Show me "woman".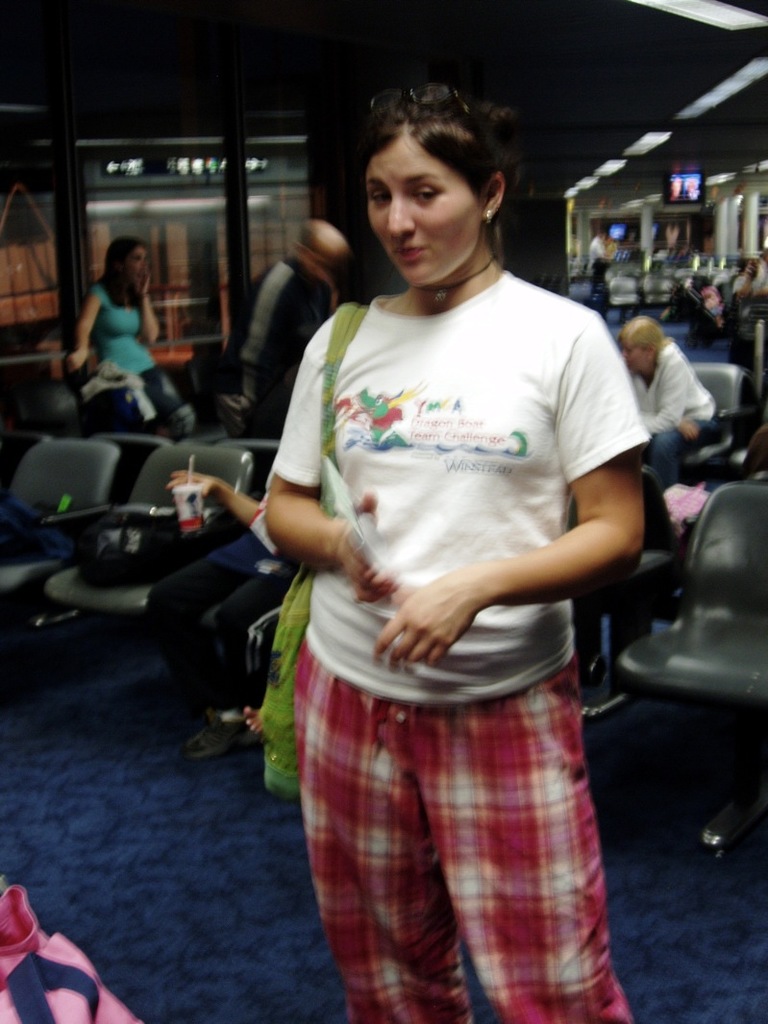
"woman" is here: 235 94 657 1021.
